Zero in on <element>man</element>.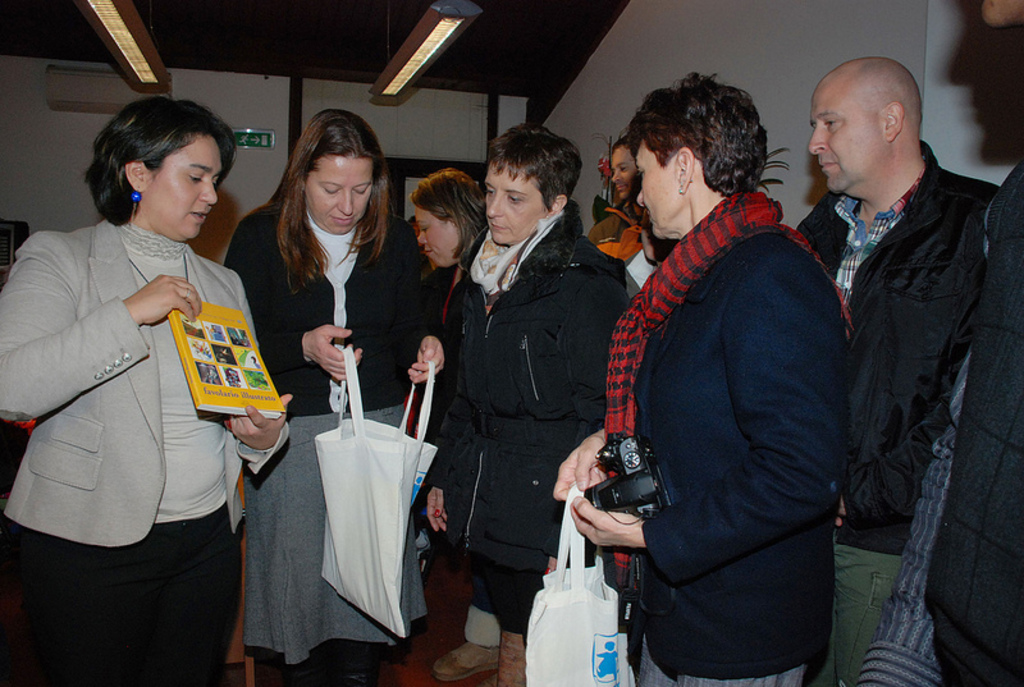
Zeroed in: 790:54:1002:608.
